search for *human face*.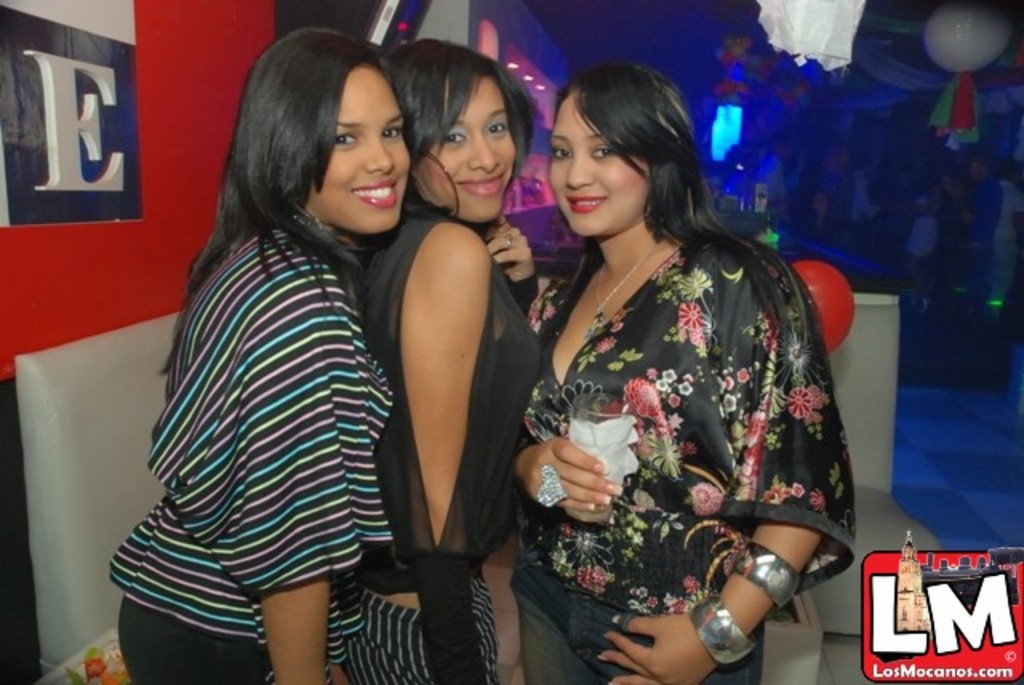
Found at 310/62/410/232.
